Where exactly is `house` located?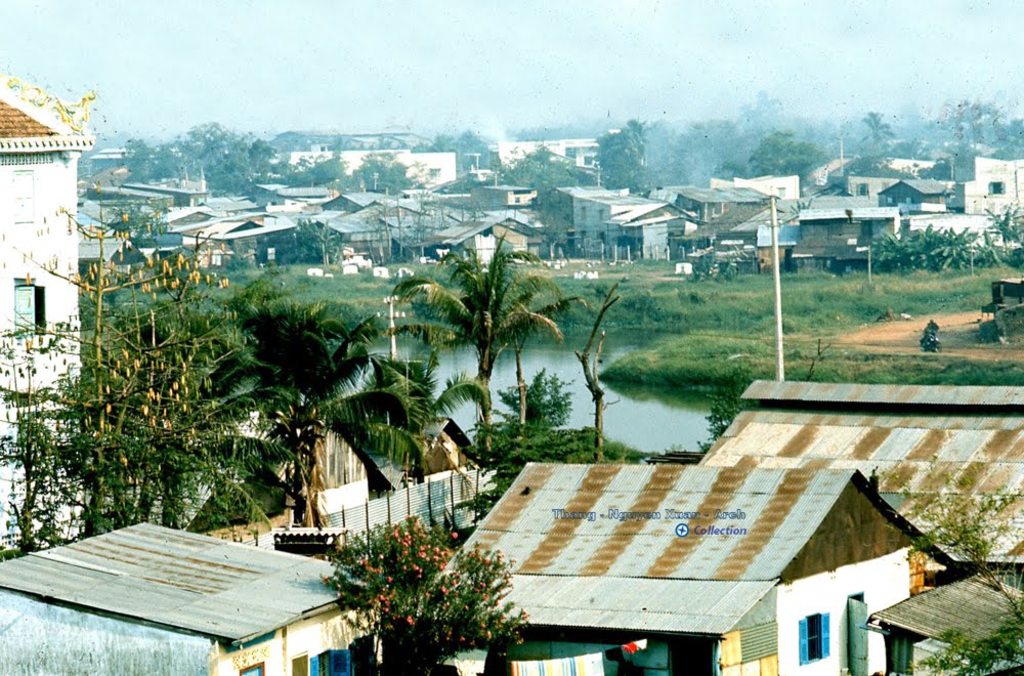
Its bounding box is [x1=441, y1=462, x2=957, y2=675].
